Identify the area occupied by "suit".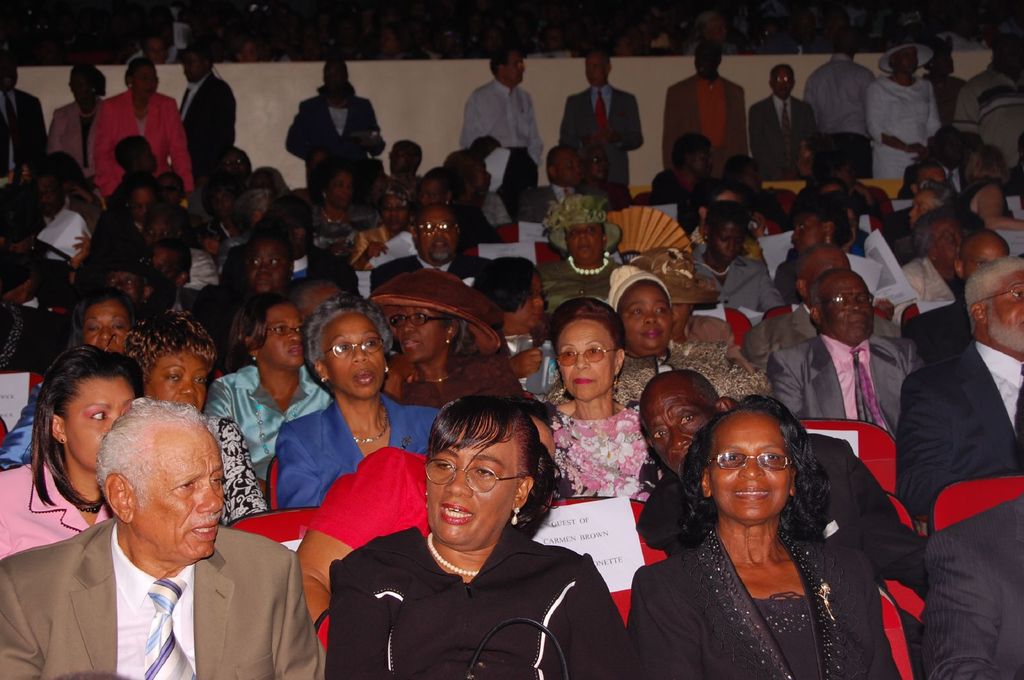
Area: {"left": 16, "top": 469, "right": 295, "bottom": 679}.
